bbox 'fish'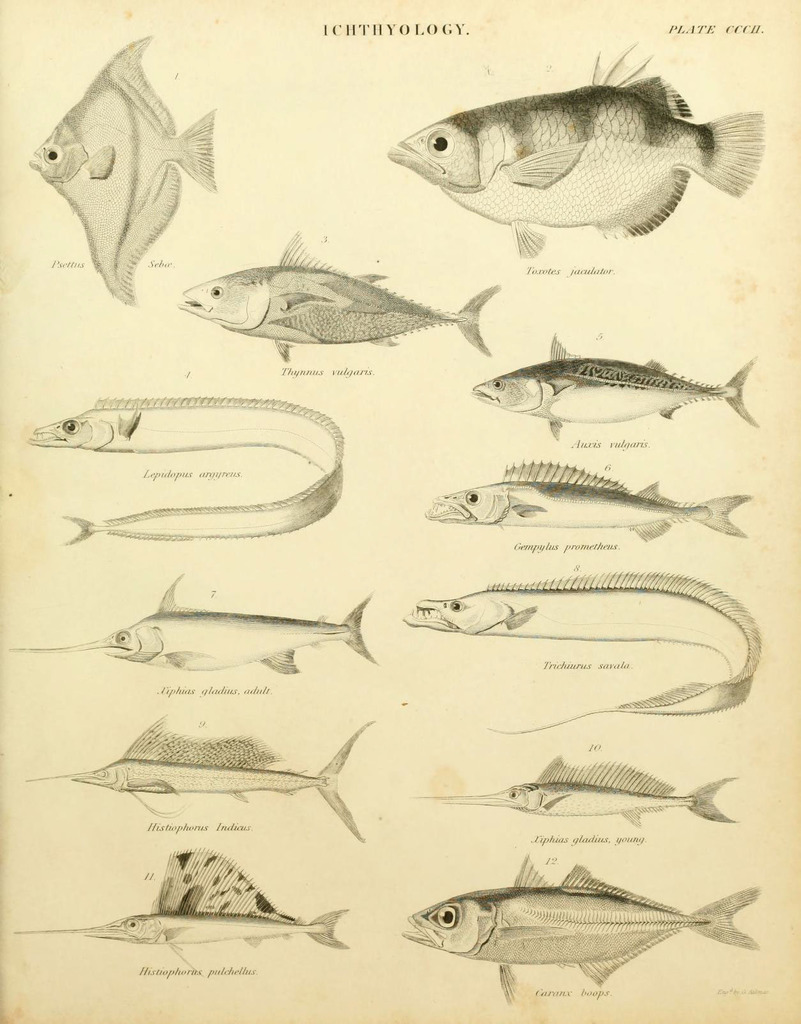
28, 389, 347, 550
